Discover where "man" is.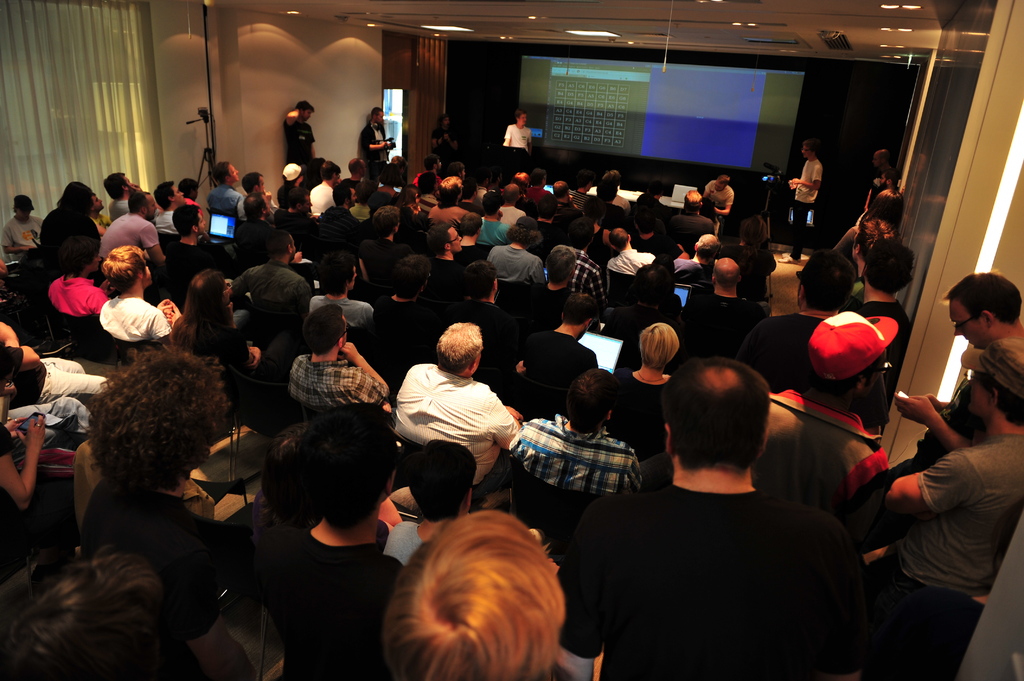
Discovered at [865, 330, 1023, 680].
